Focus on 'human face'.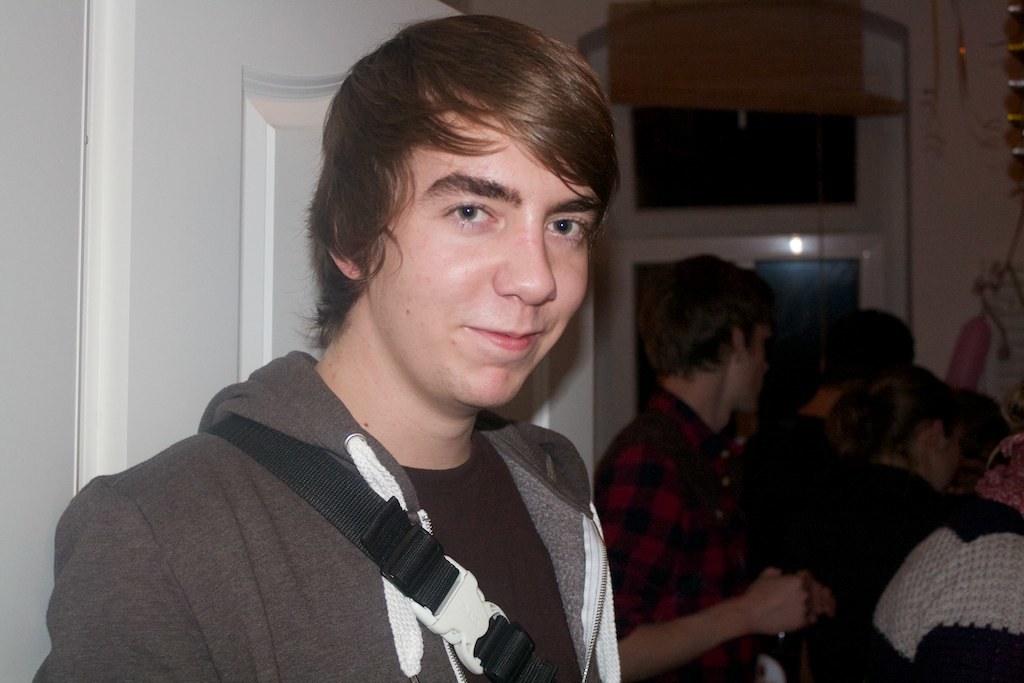
Focused at 734,316,769,419.
